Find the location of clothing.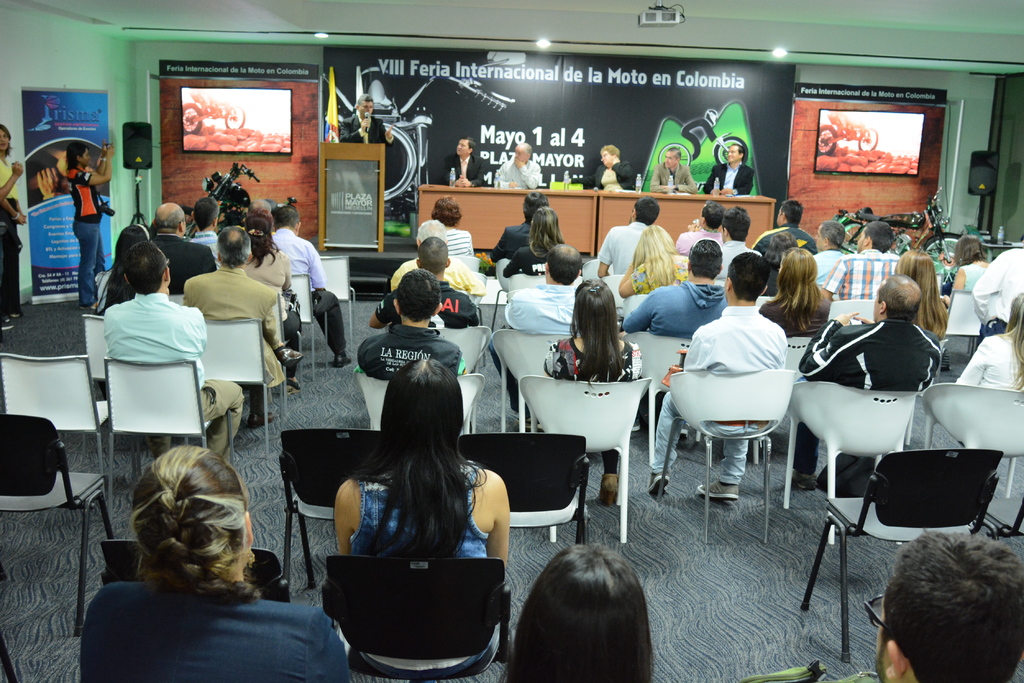
Location: pyautogui.locateOnScreen(499, 220, 535, 264).
